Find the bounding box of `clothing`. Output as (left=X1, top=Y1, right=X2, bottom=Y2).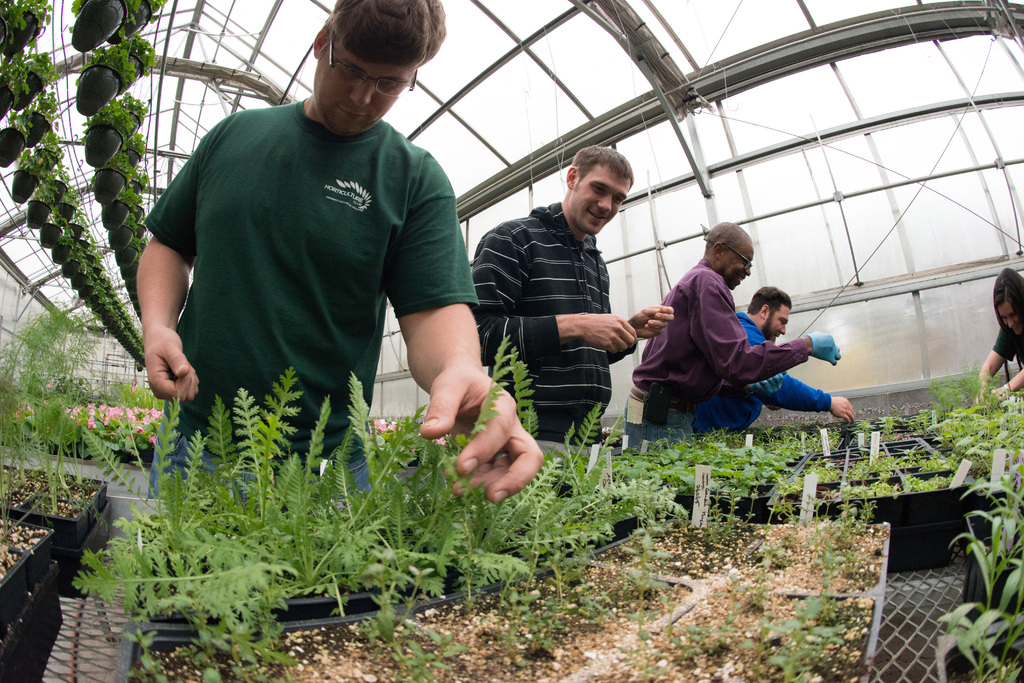
(left=636, top=260, right=814, bottom=440).
